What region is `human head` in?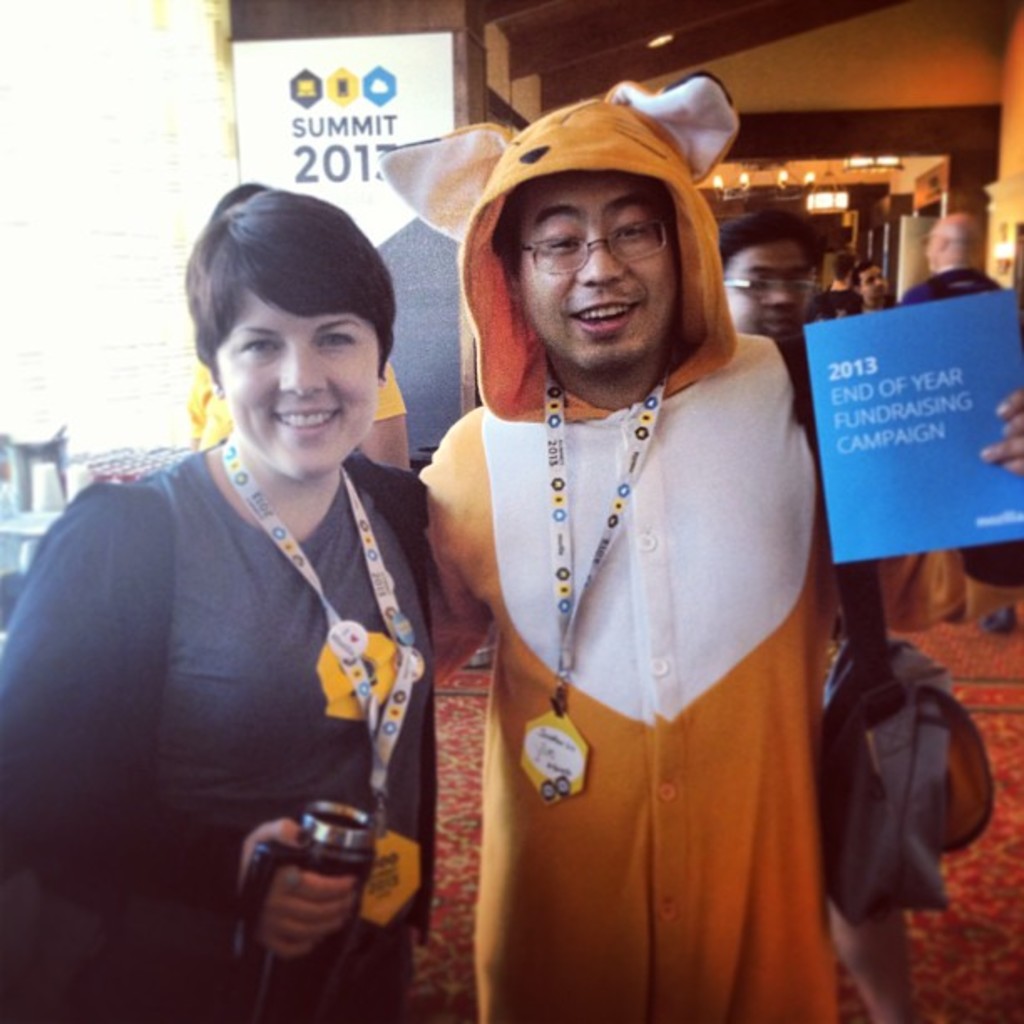
(167, 182, 423, 479).
